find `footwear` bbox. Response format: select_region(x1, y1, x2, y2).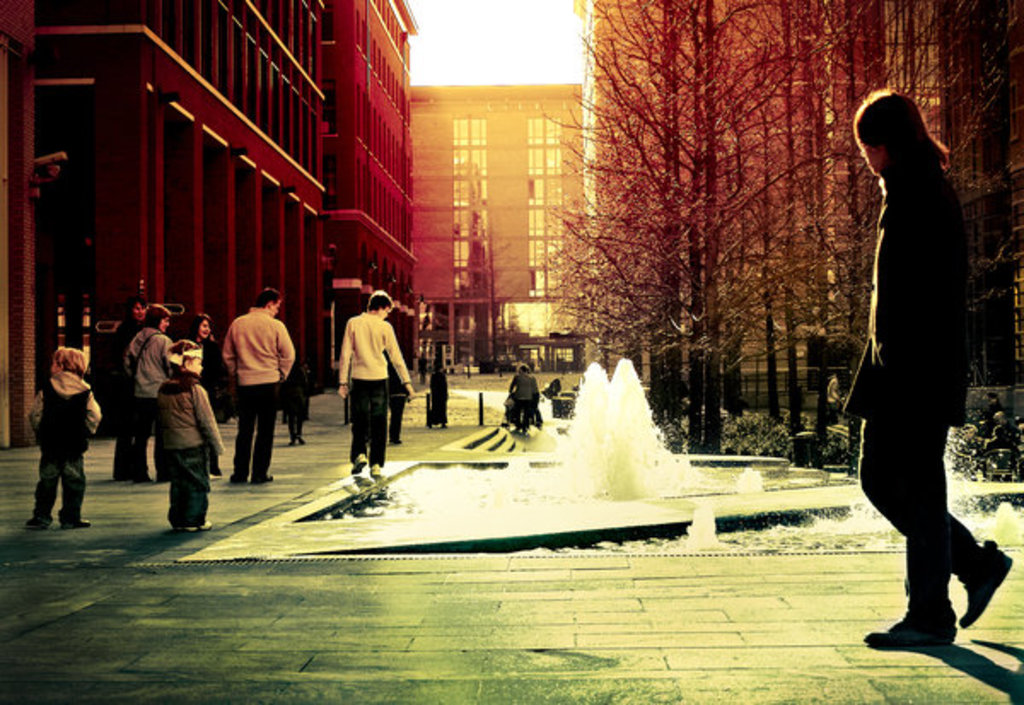
select_region(348, 451, 369, 473).
